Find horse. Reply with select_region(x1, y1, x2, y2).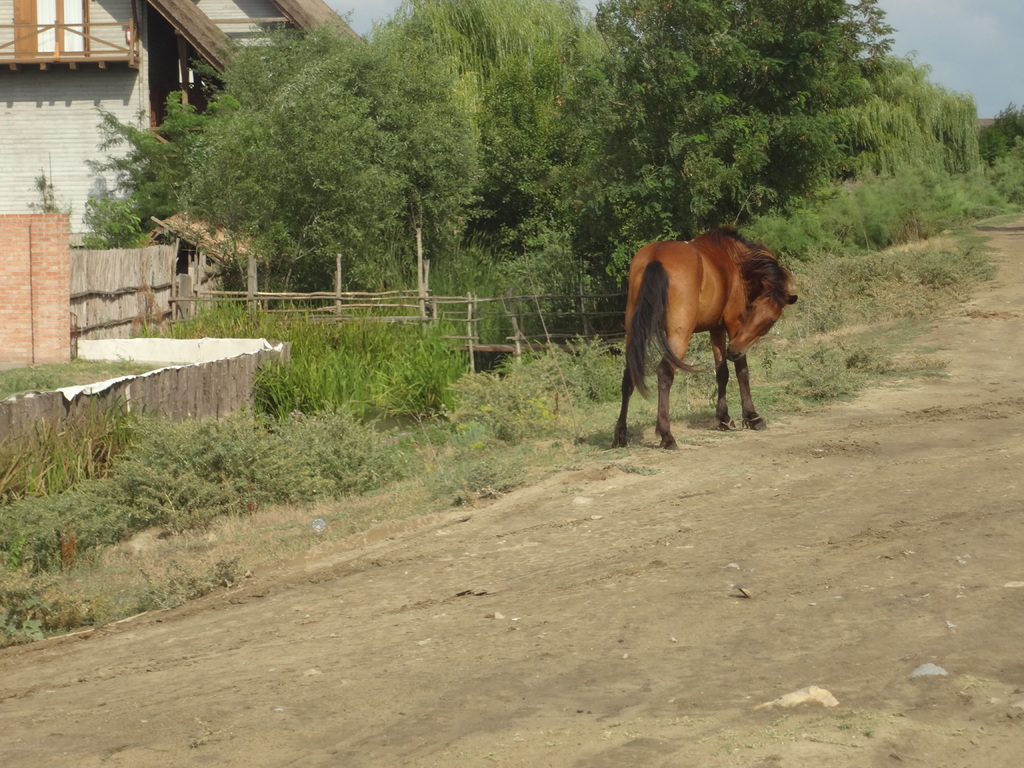
select_region(617, 225, 803, 454).
